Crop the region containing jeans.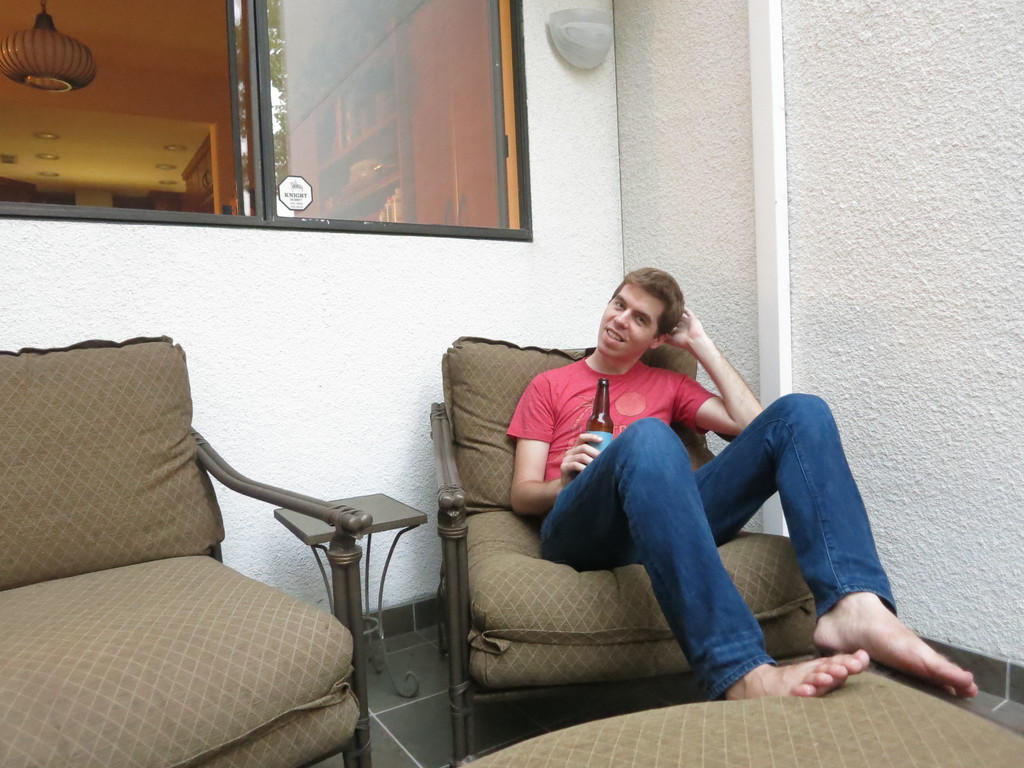
Crop region: 634 411 952 710.
